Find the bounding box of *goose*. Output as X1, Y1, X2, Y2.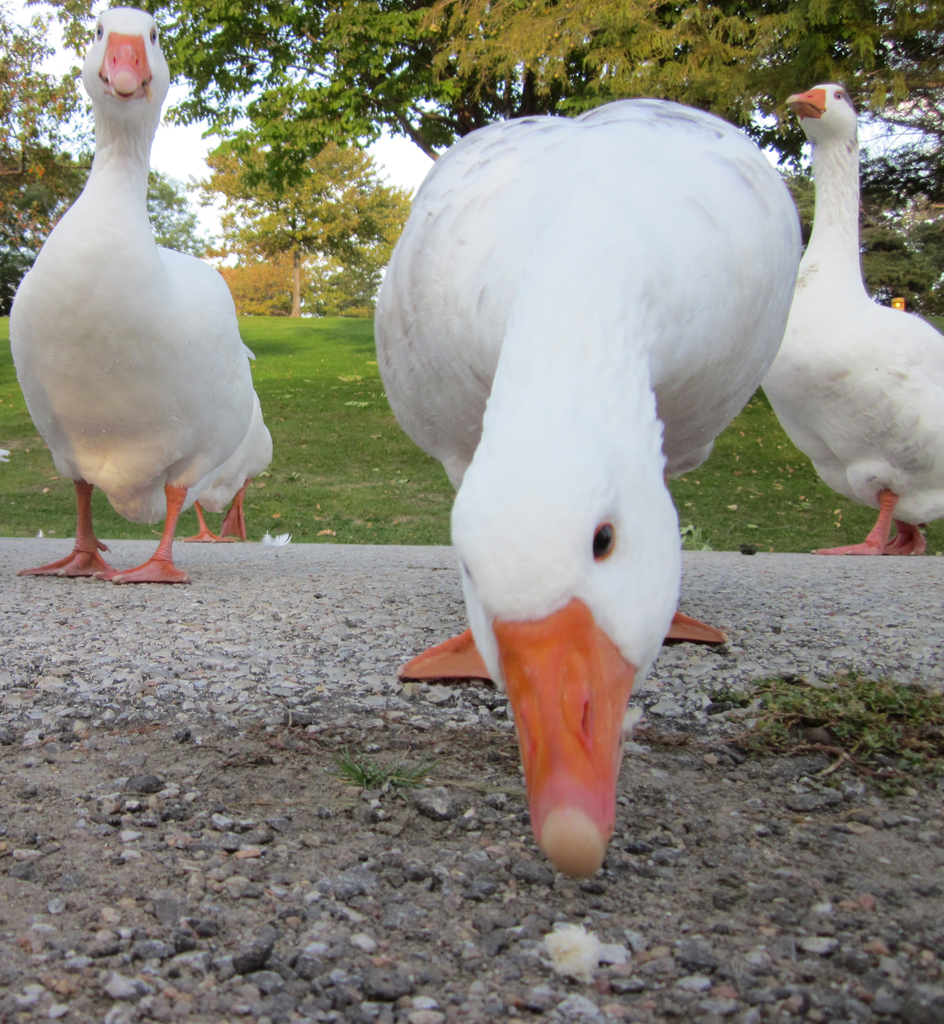
756, 81, 943, 561.
